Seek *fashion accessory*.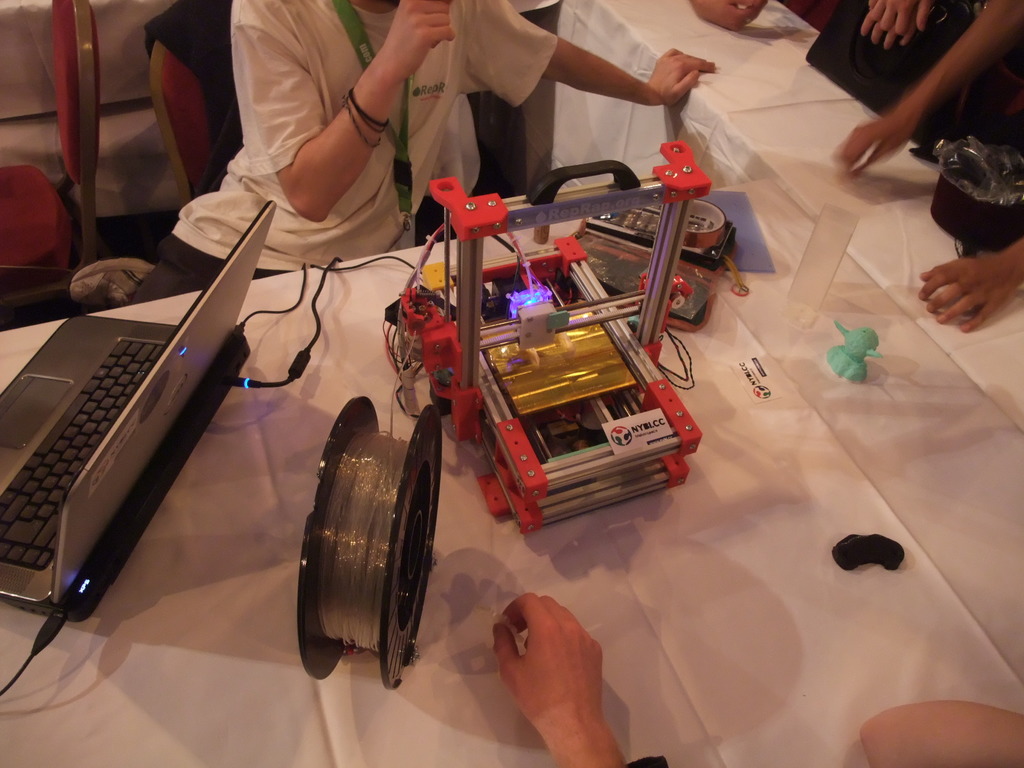
bbox=(344, 85, 391, 151).
